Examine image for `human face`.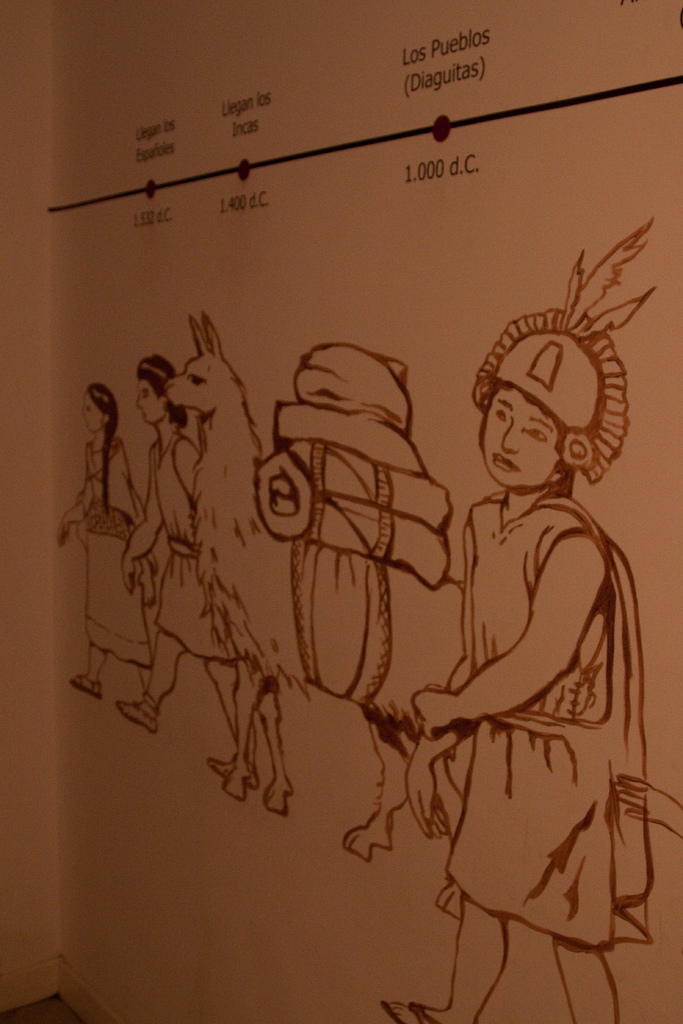
Examination result: <region>135, 378, 163, 424</region>.
